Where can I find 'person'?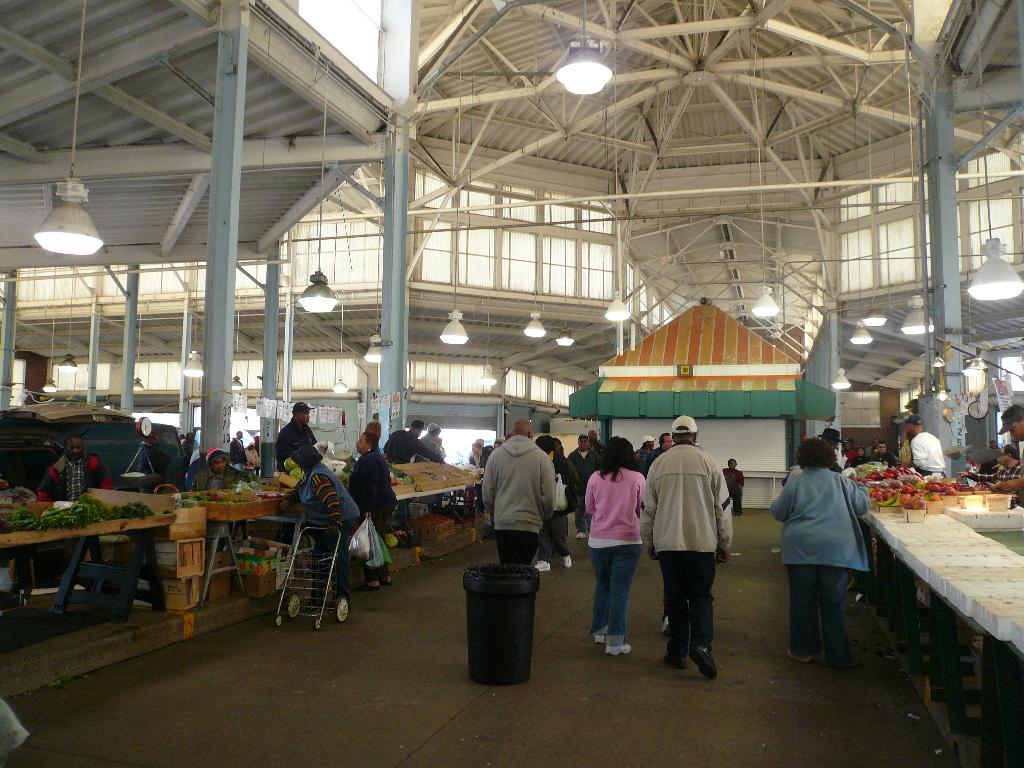
You can find it at Rect(773, 438, 874, 668).
